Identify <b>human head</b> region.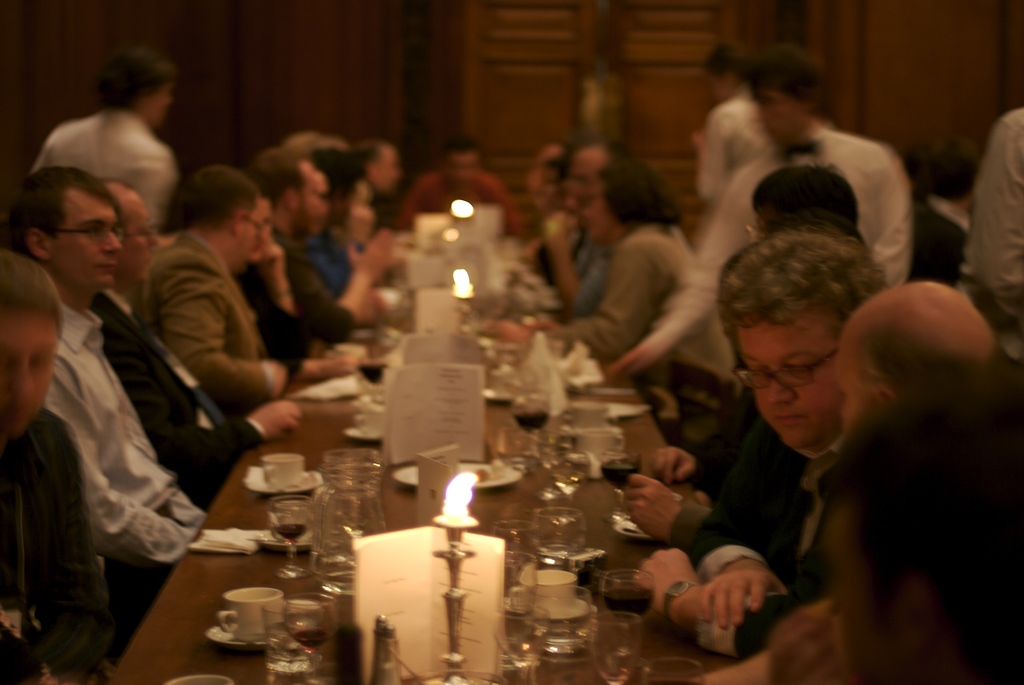
Region: box(94, 48, 178, 132).
